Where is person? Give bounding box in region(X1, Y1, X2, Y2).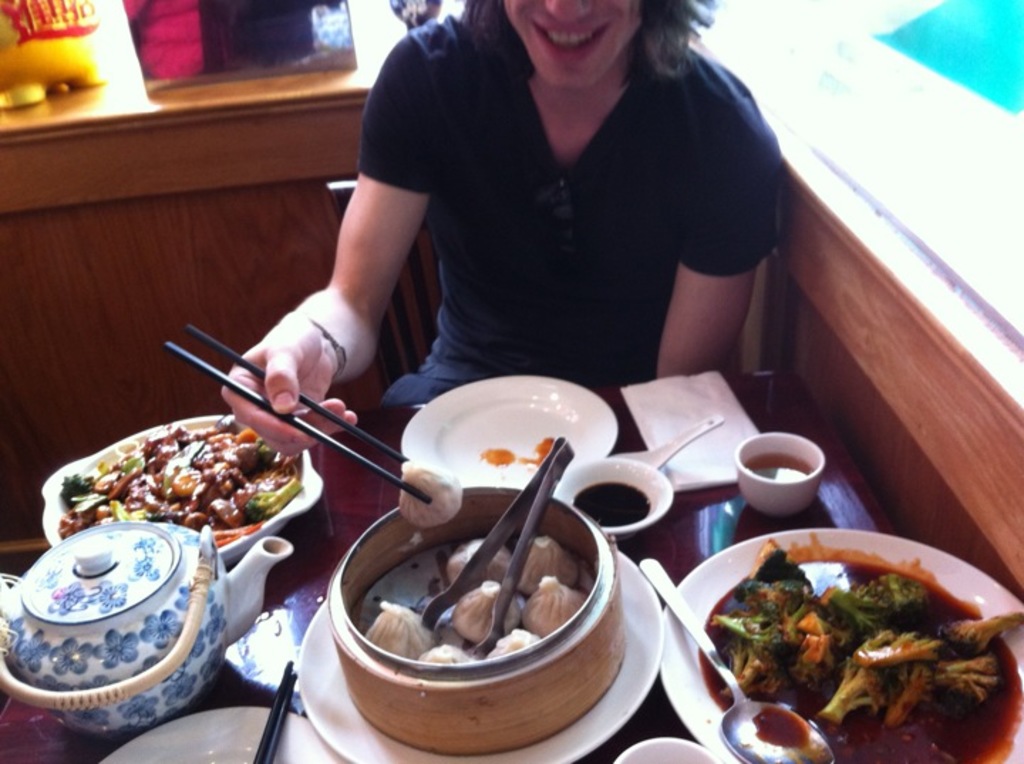
region(255, 0, 825, 435).
